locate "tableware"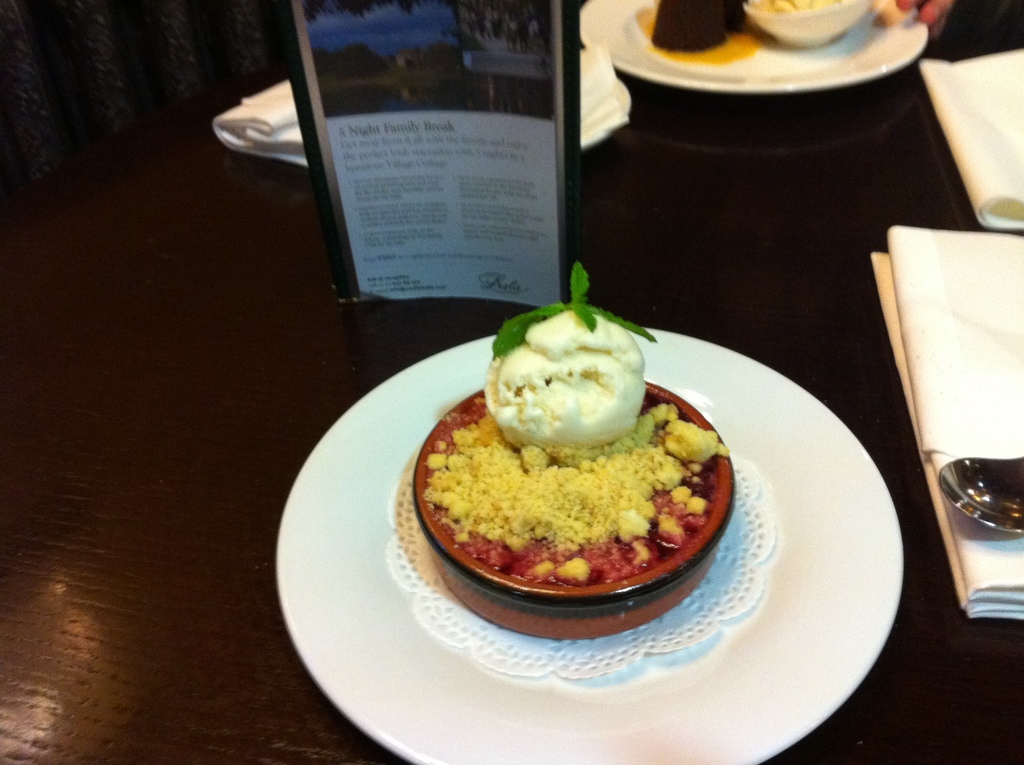
<bbox>938, 447, 1023, 524</bbox>
